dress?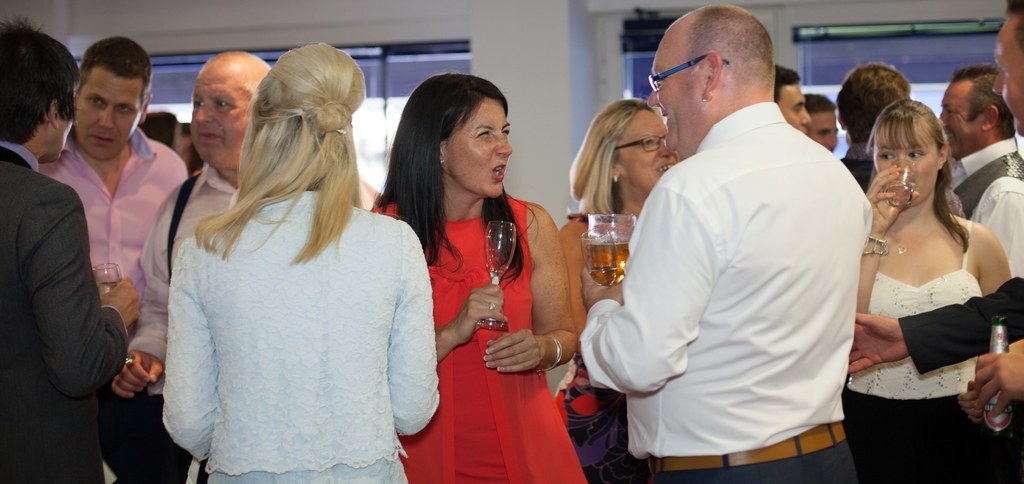
(left=156, top=195, right=436, bottom=483)
